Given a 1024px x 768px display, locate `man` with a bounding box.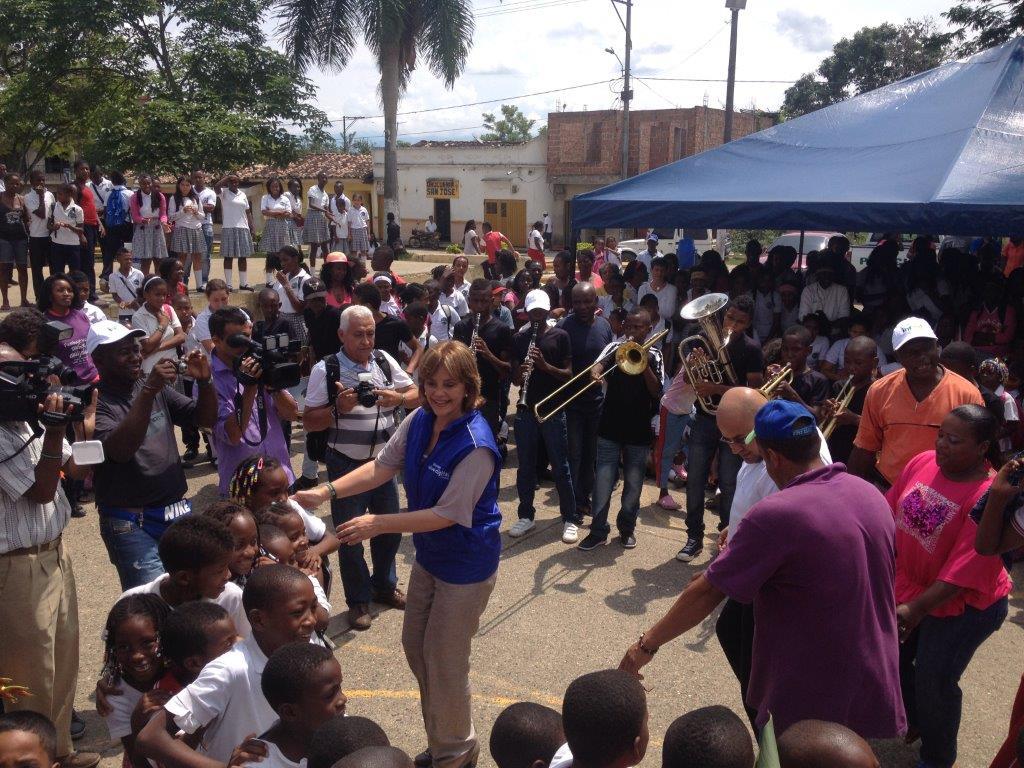
Located: [left=856, top=315, right=992, bottom=493].
